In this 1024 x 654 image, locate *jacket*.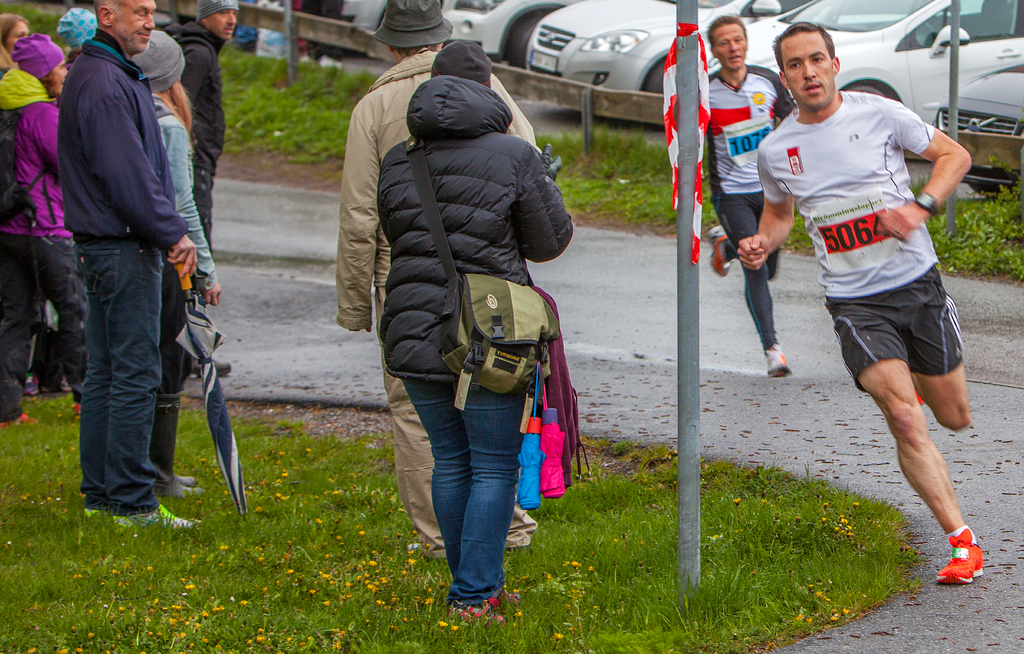
Bounding box: pyautogui.locateOnScreen(329, 47, 545, 337).
